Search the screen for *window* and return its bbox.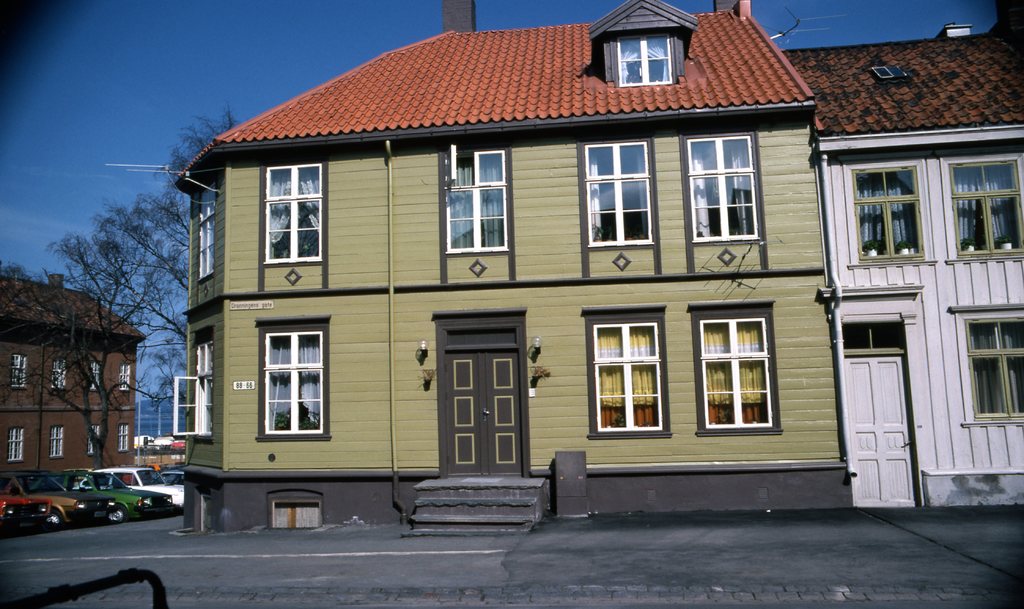
Found: bbox(588, 322, 678, 440).
